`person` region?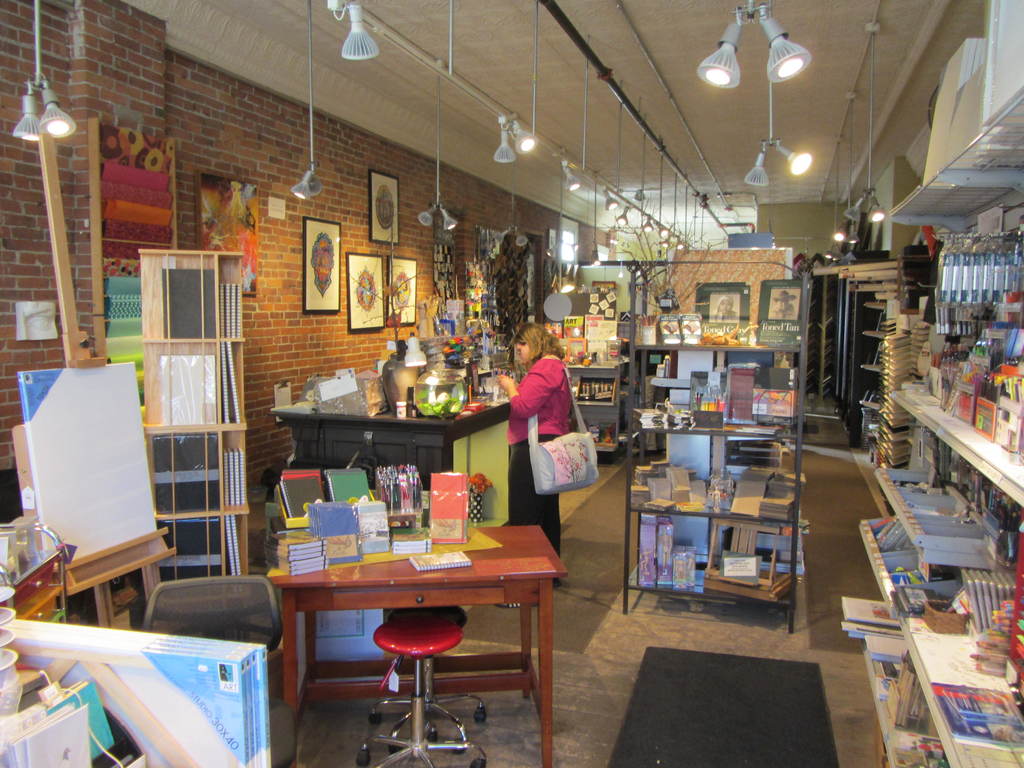
[710,293,737,324]
